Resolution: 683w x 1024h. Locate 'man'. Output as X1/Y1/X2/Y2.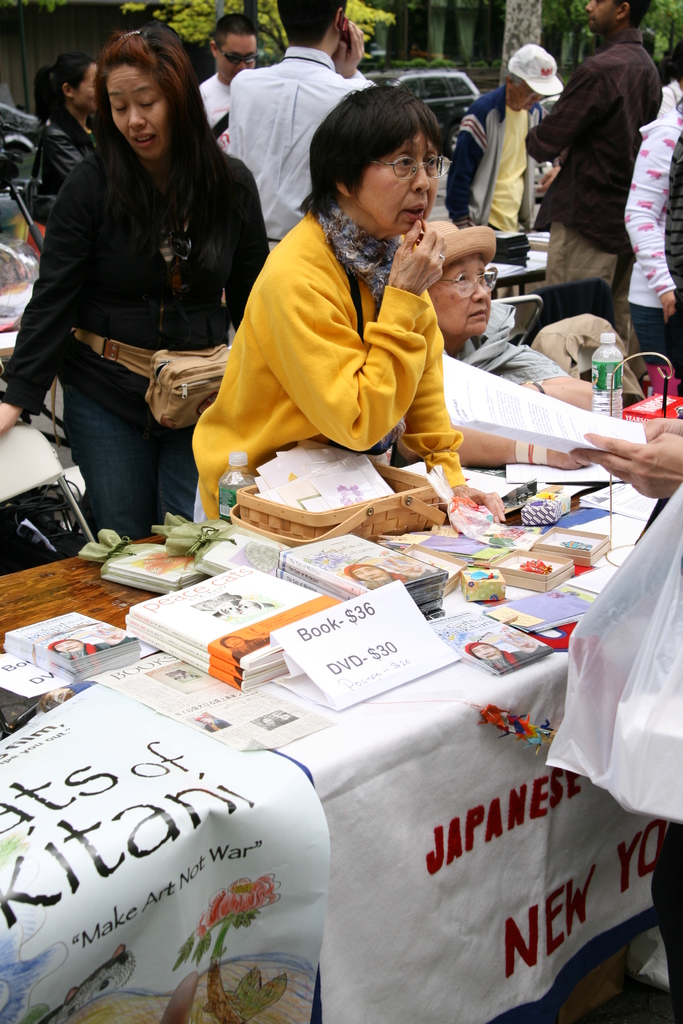
229/0/379/345.
